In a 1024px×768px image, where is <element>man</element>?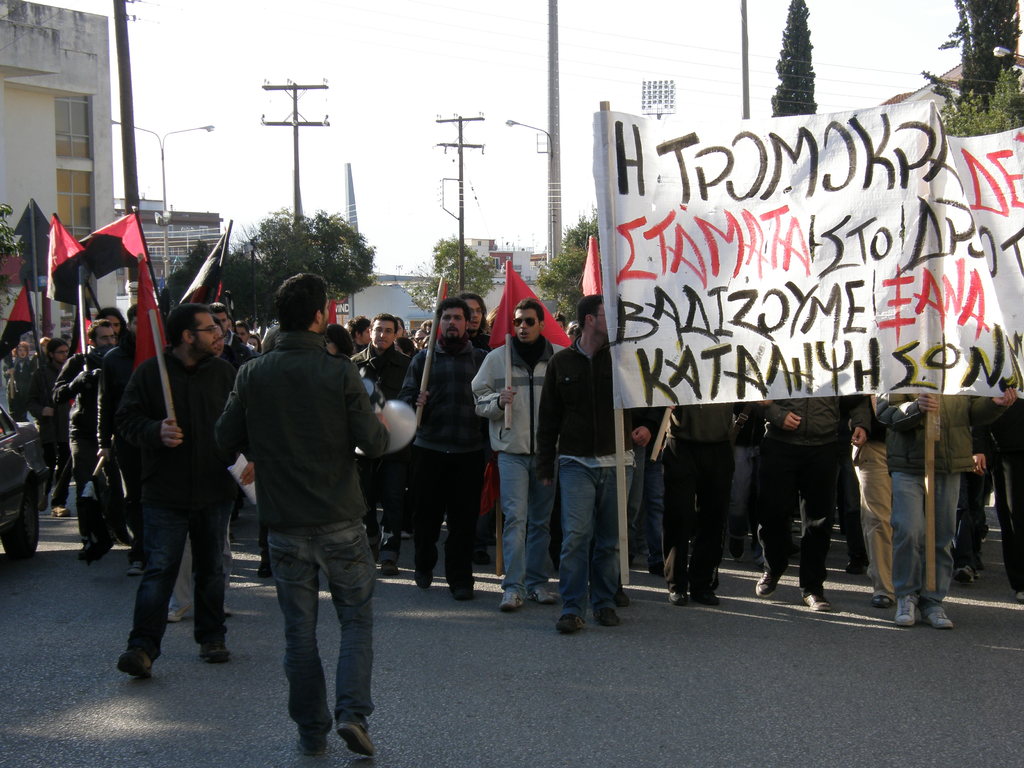
[111, 299, 255, 678].
